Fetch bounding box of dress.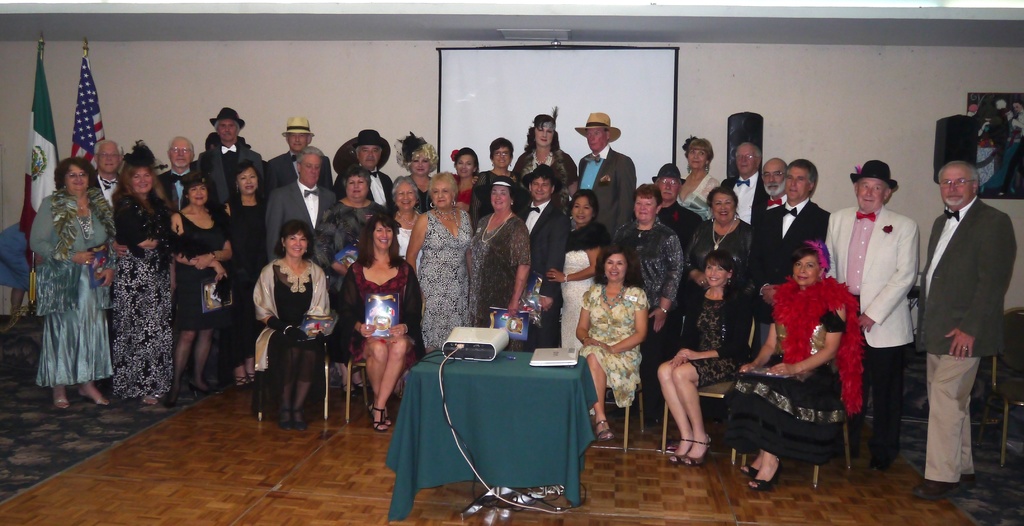
Bbox: 725:297:854:469.
